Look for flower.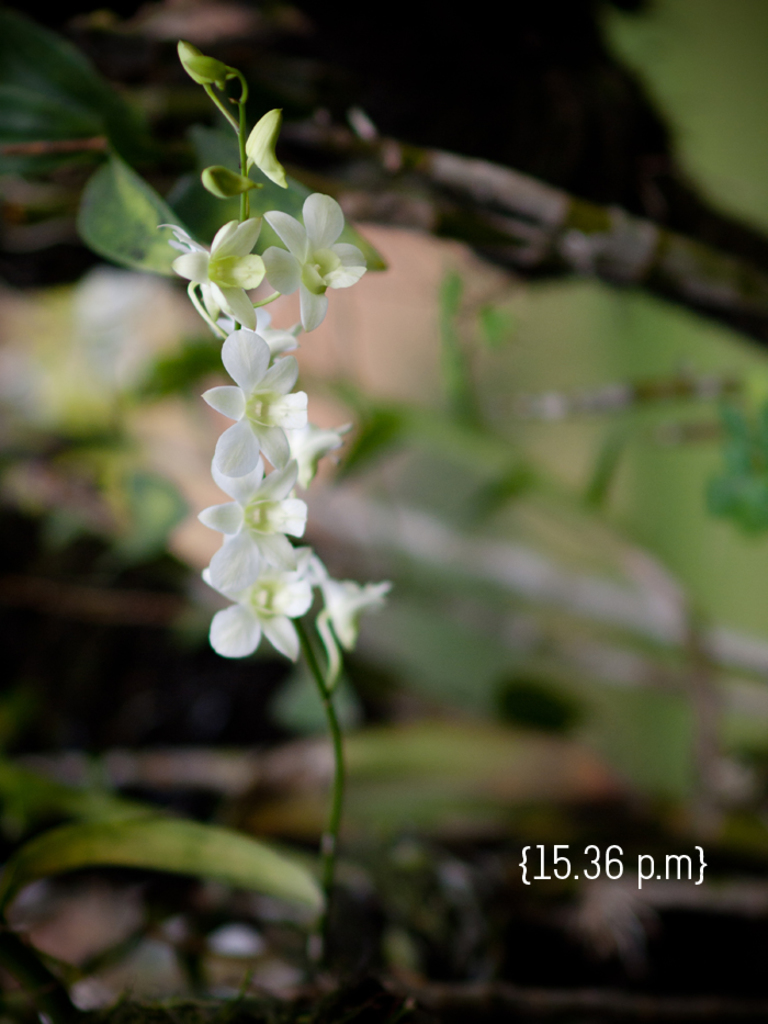
Found: x1=203 y1=325 x2=307 y2=477.
